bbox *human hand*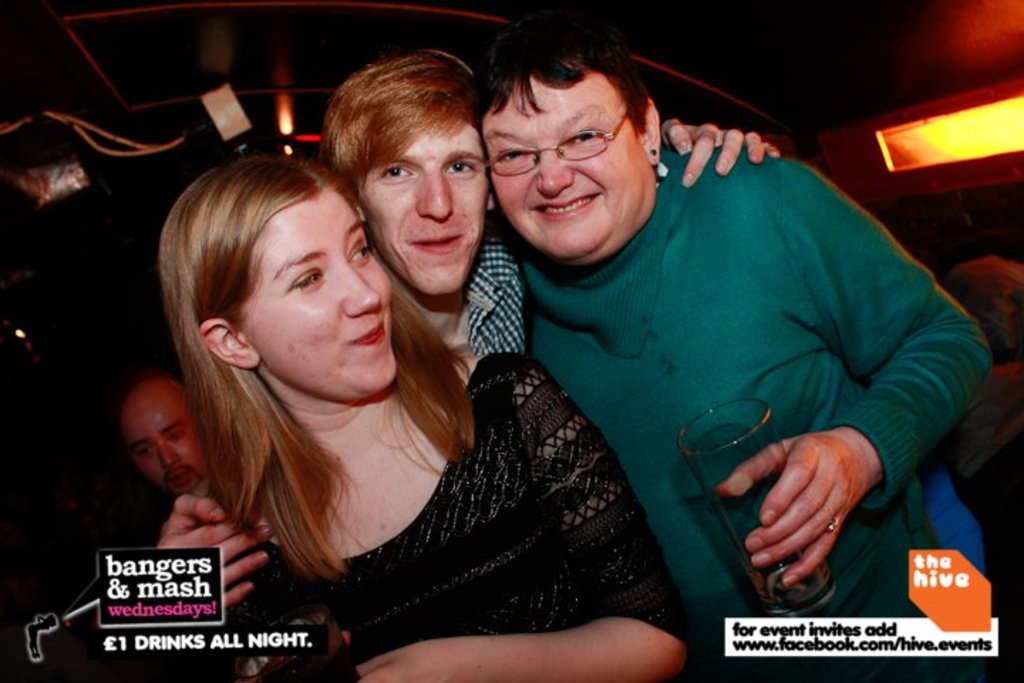
box=[715, 435, 875, 595]
